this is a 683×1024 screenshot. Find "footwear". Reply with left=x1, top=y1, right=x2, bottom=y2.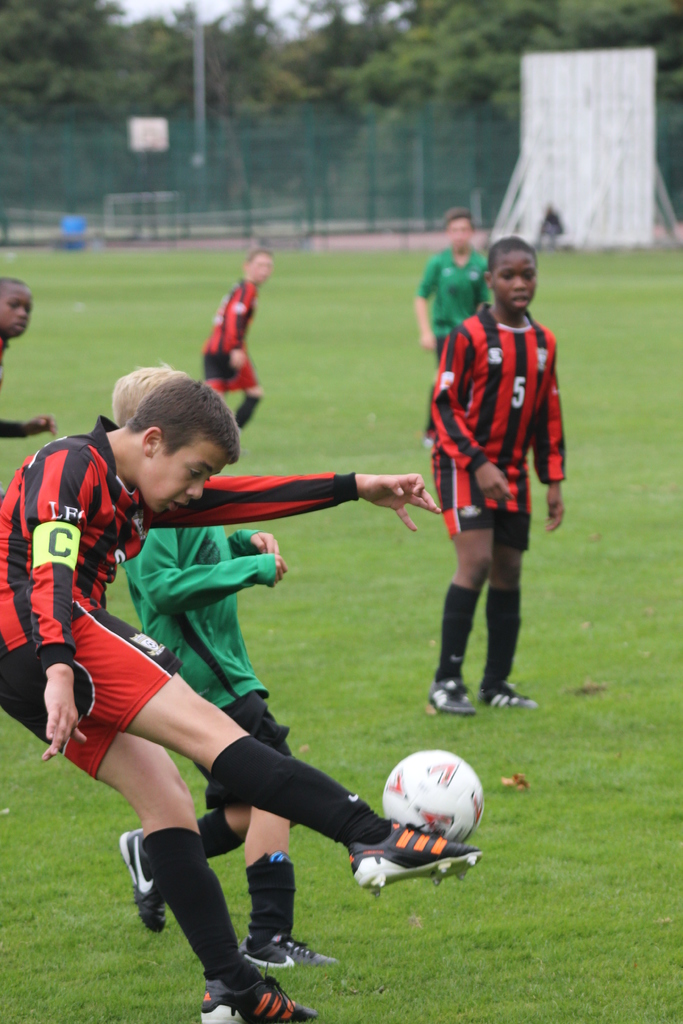
left=475, top=679, right=541, bottom=709.
